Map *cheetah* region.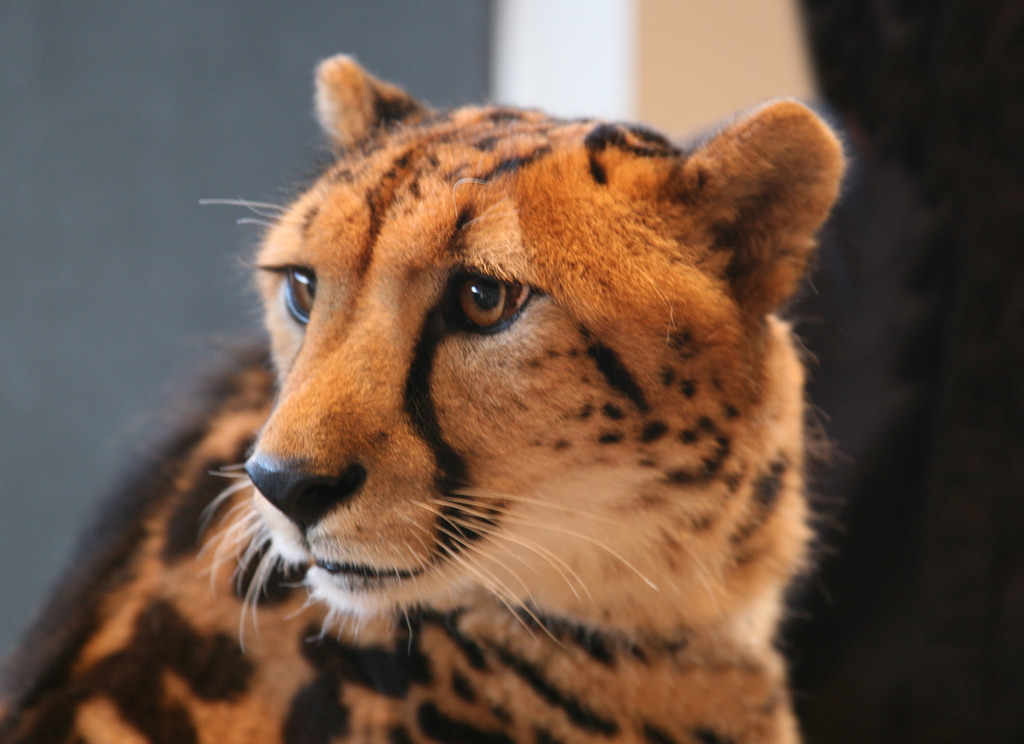
Mapped to (x1=1, y1=53, x2=849, y2=743).
